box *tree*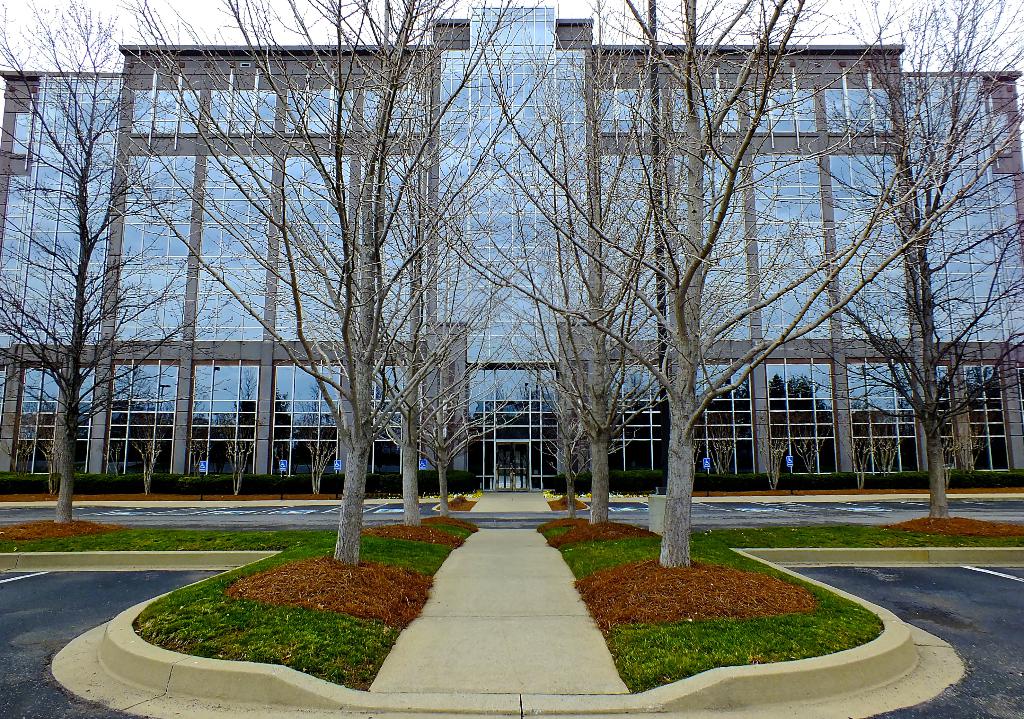
pyautogui.locateOnScreen(26, 47, 185, 542)
